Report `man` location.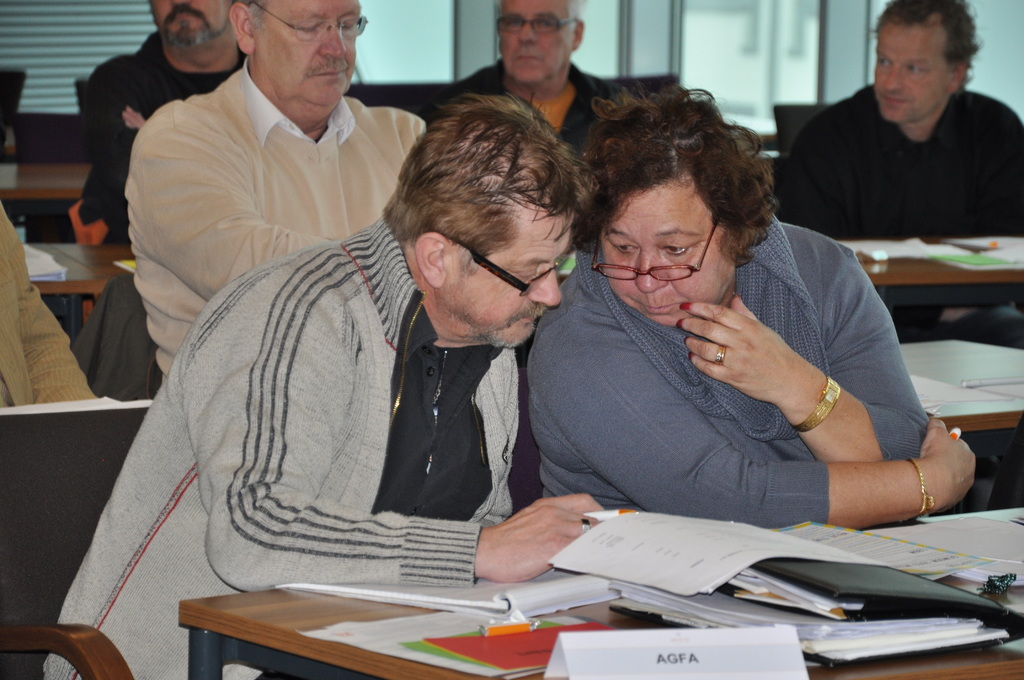
Report: x1=57, y1=0, x2=267, y2=282.
